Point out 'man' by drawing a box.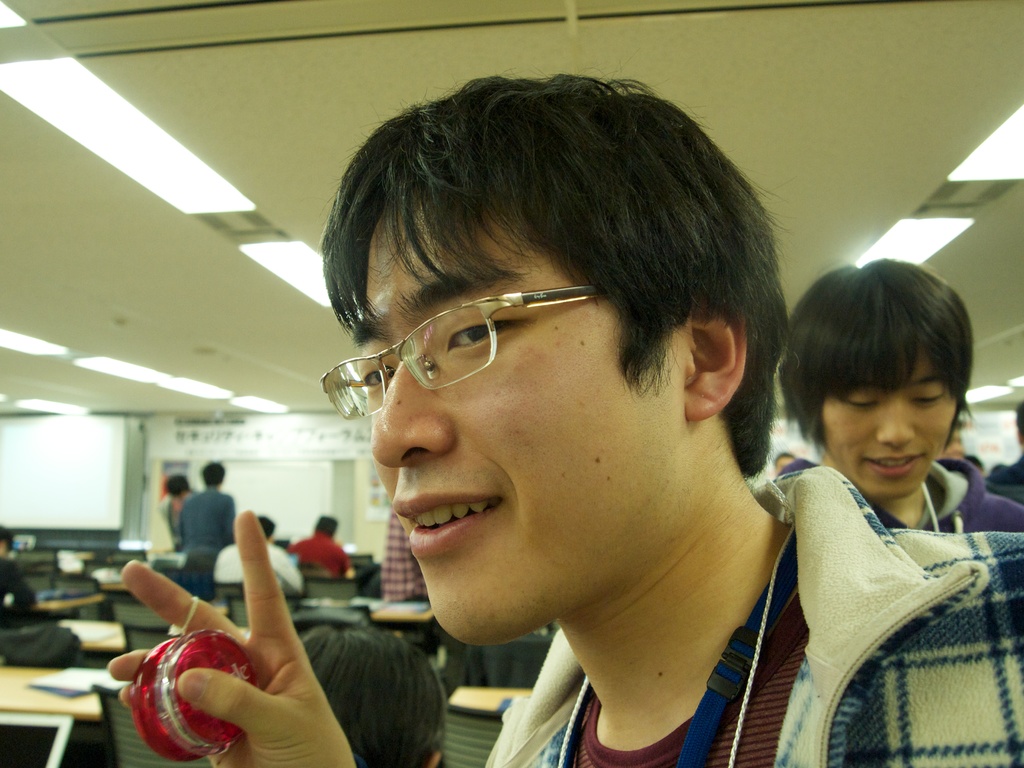
Rect(775, 259, 1023, 535).
